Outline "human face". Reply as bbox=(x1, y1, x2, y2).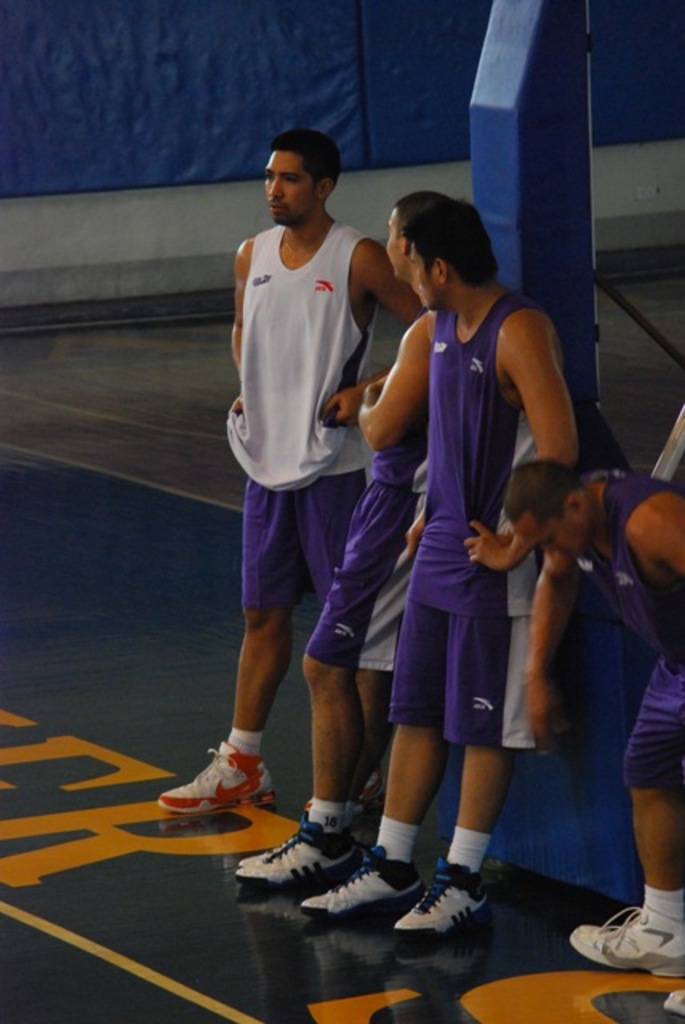
bbox=(512, 509, 578, 554).
